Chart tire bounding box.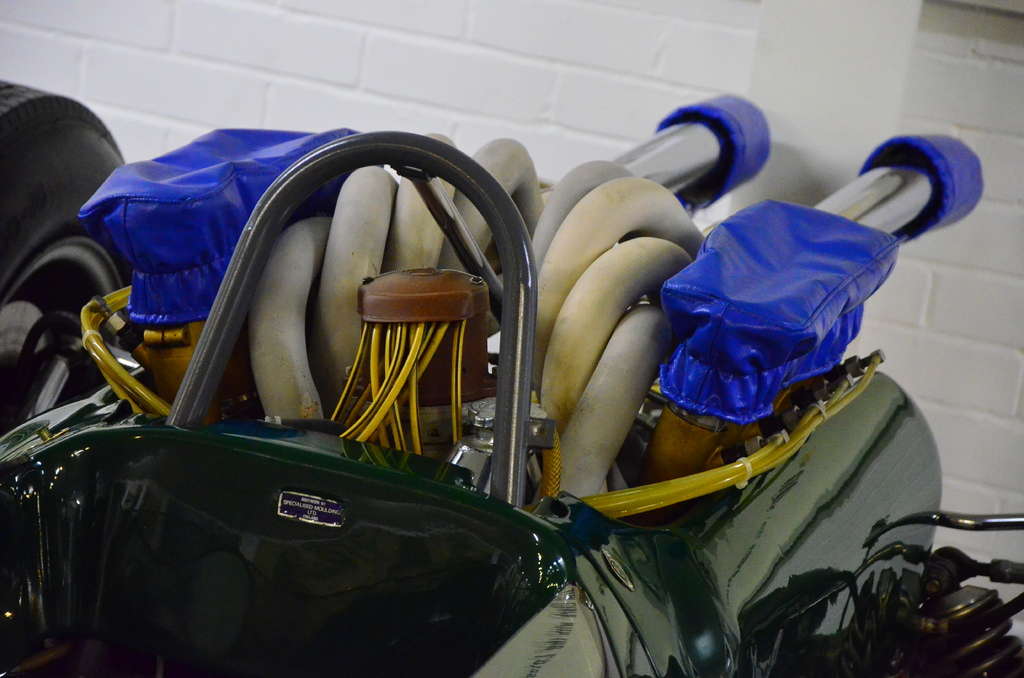
Charted: crop(0, 80, 127, 437).
